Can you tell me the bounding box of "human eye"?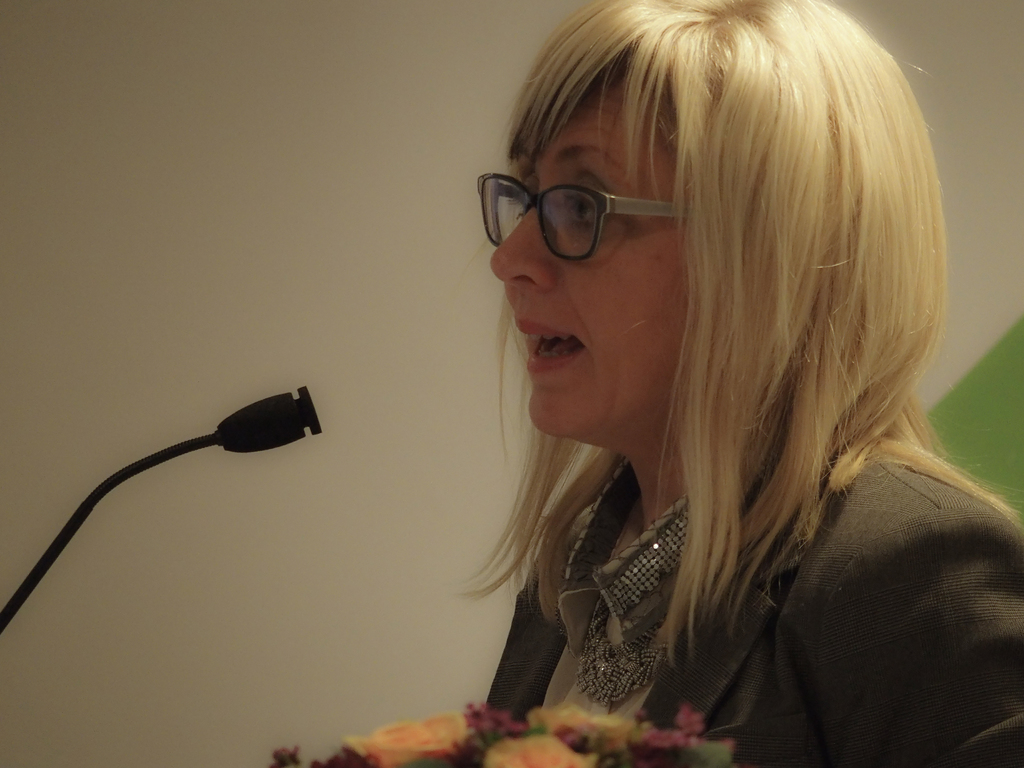
locate(563, 181, 614, 230).
